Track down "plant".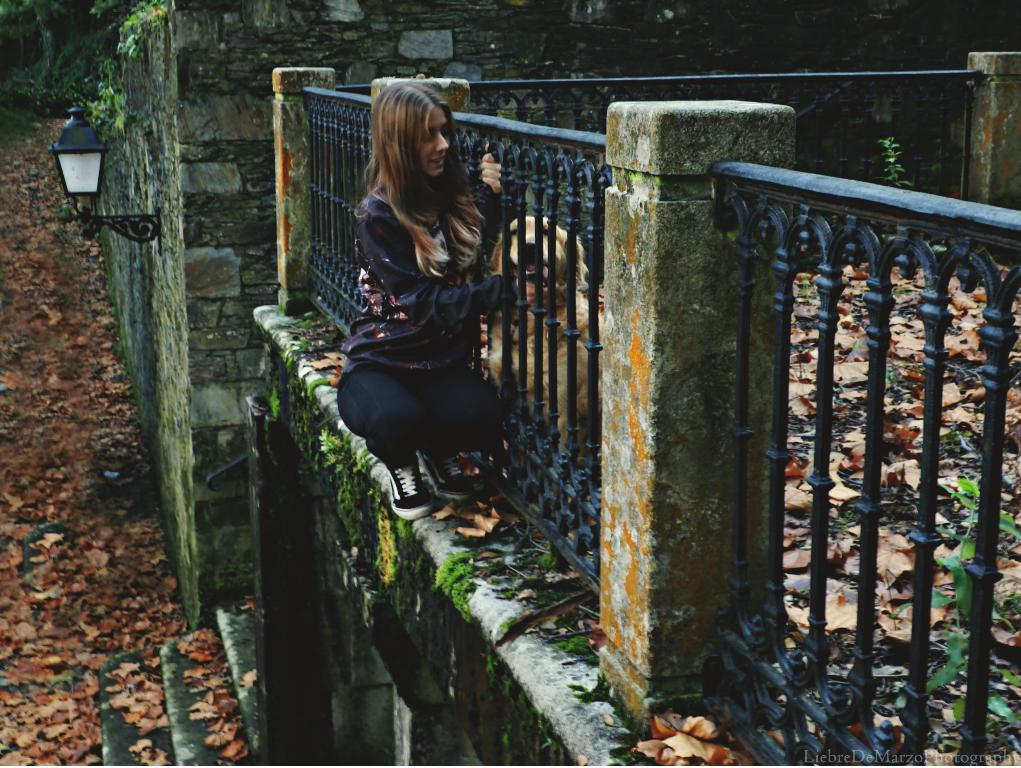
Tracked to 336 478 373 553.
